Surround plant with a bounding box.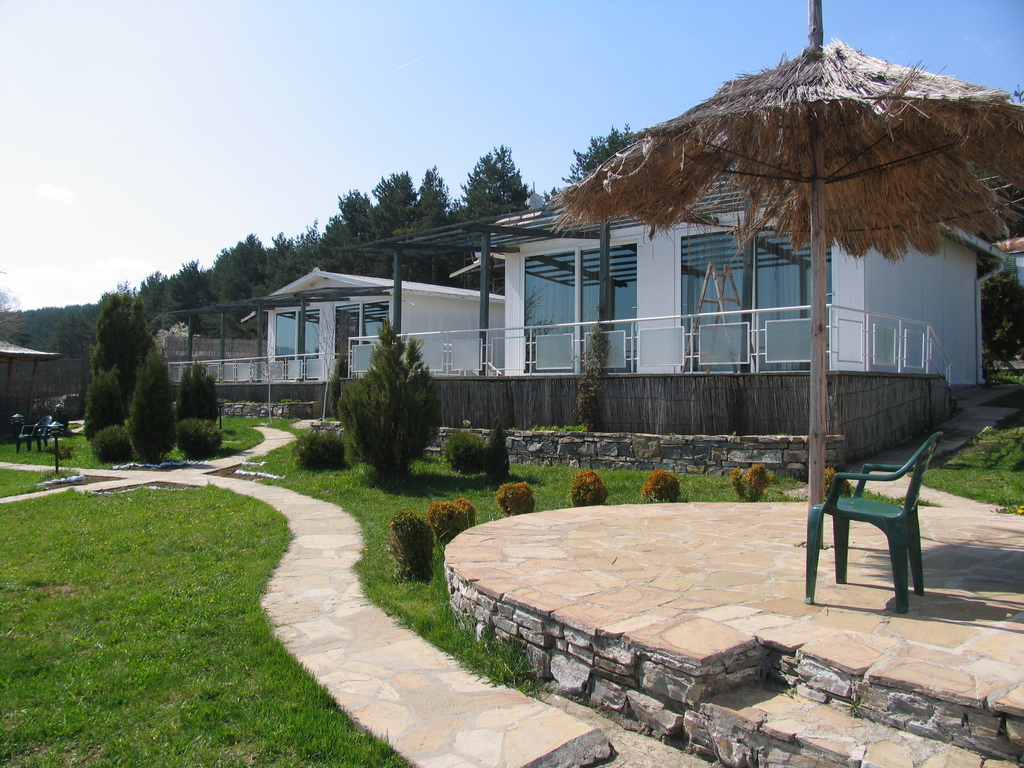
426, 492, 457, 540.
